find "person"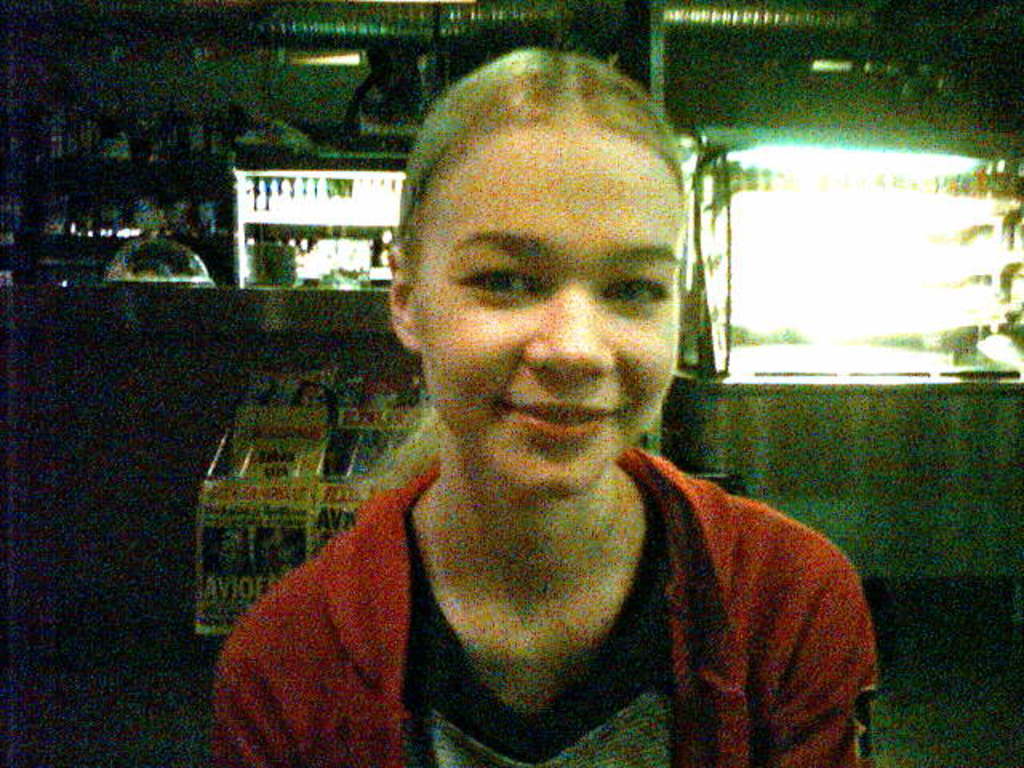
[229,46,912,766]
